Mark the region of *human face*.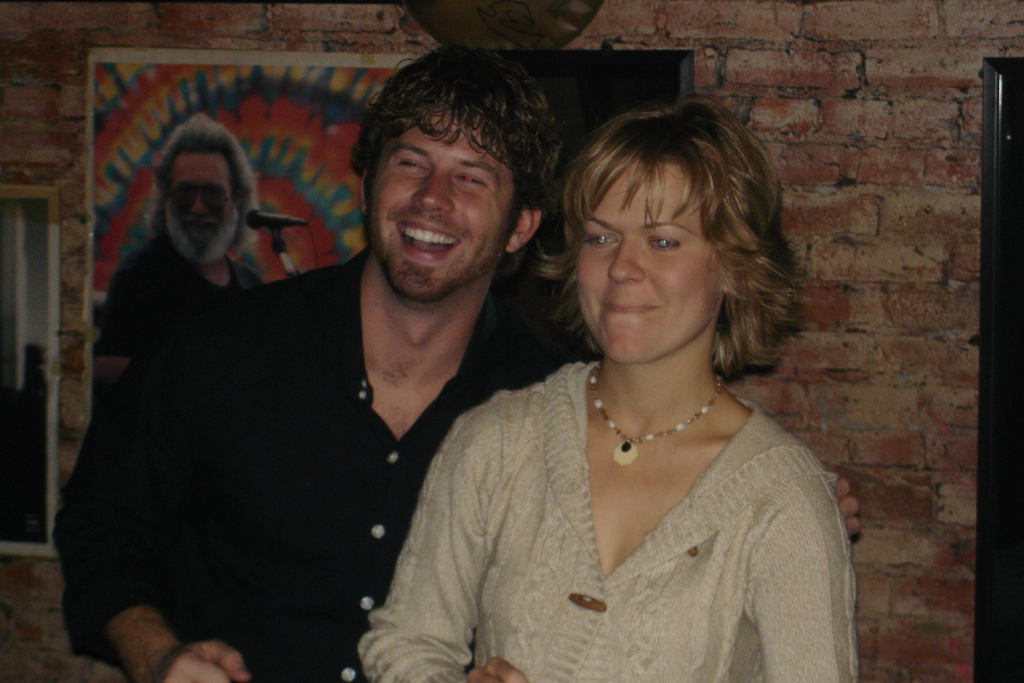
Region: 575,158,725,366.
